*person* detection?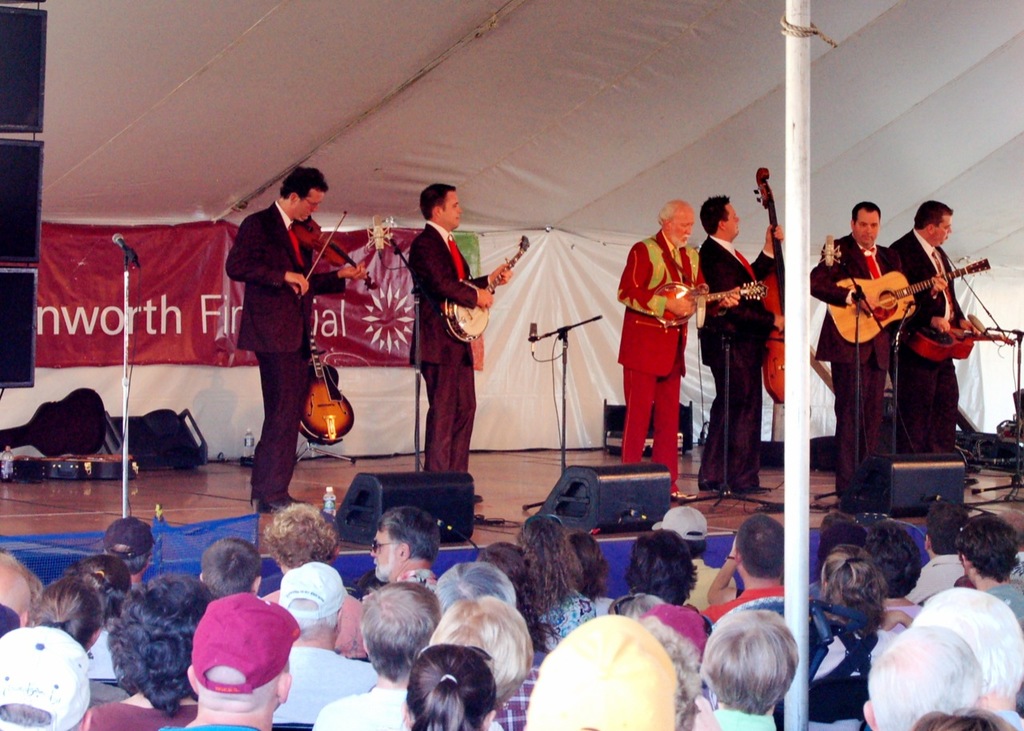
select_region(222, 159, 367, 515)
